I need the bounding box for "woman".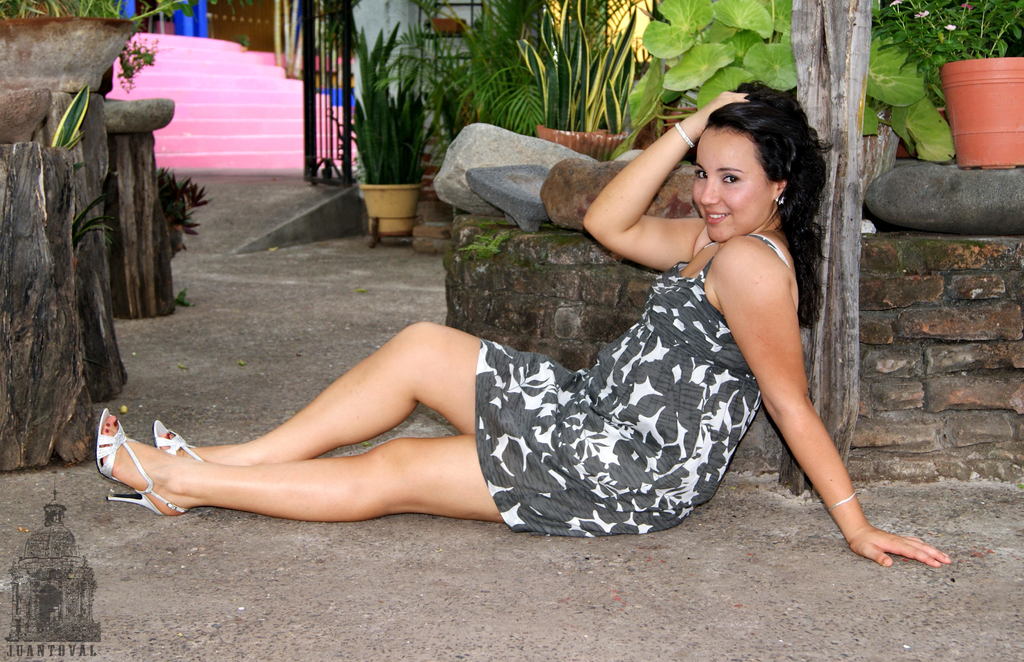
Here it is: pyautogui.locateOnScreen(95, 76, 951, 569).
